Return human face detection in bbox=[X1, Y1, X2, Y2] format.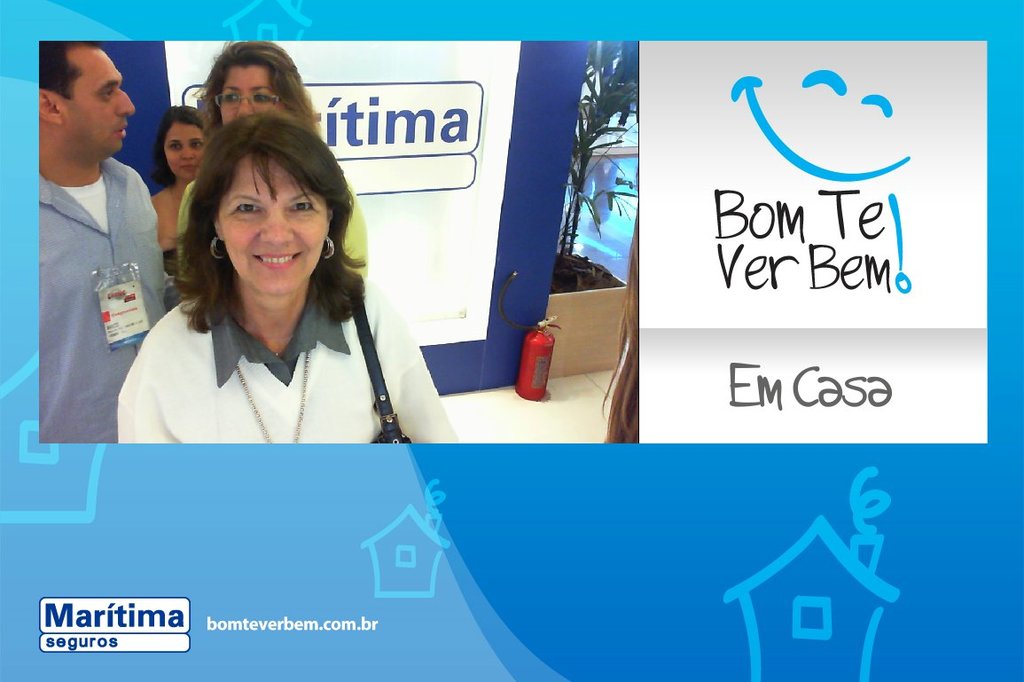
bbox=[222, 154, 324, 296].
